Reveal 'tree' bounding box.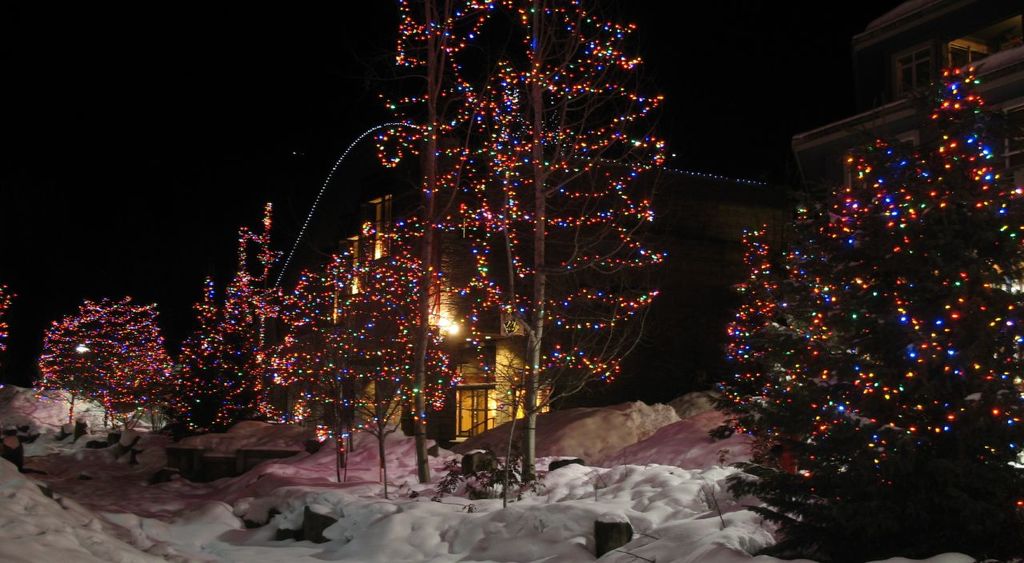
Revealed: {"x1": 41, "y1": 270, "x2": 175, "y2": 442}.
